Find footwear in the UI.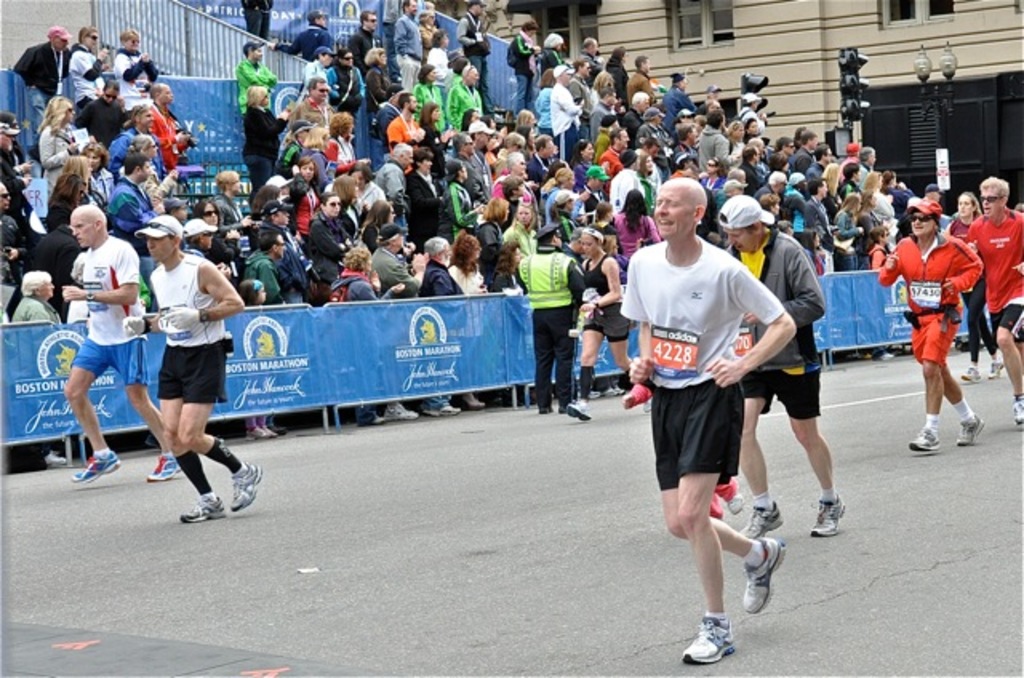
UI element at l=424, t=405, r=462, b=419.
